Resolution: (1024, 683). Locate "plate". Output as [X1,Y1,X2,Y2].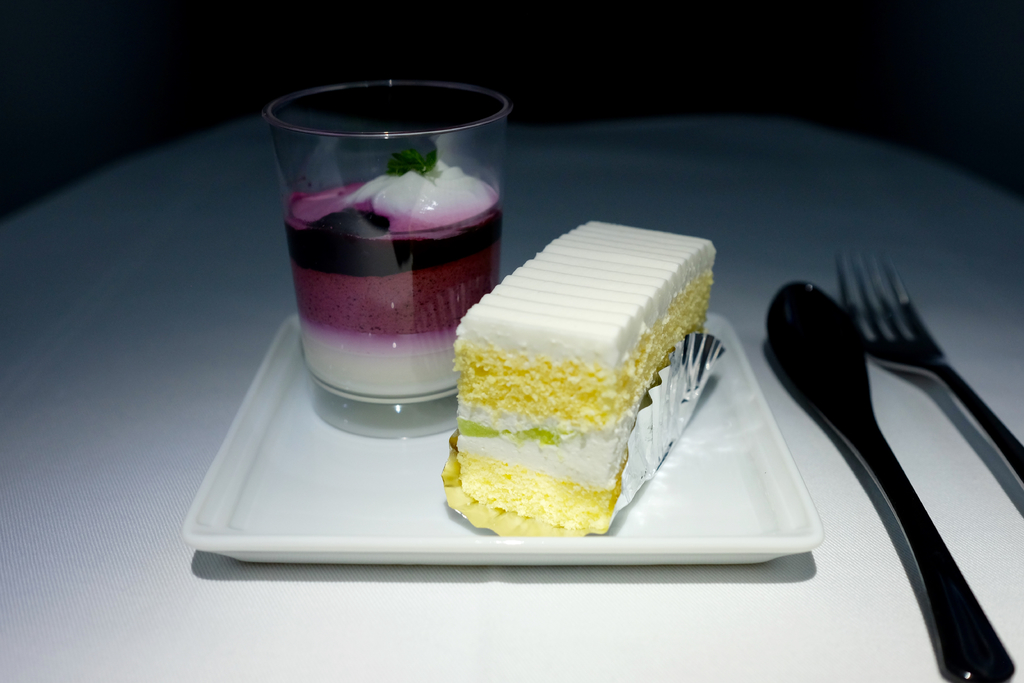
[182,314,822,568].
